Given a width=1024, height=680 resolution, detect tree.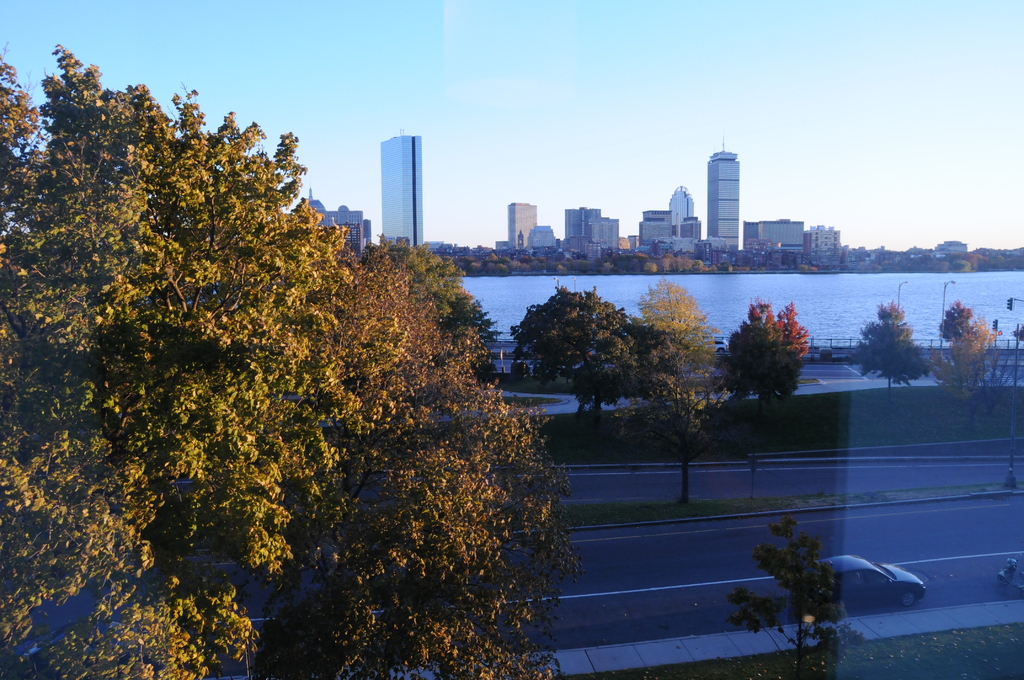
box=[753, 512, 886, 649].
